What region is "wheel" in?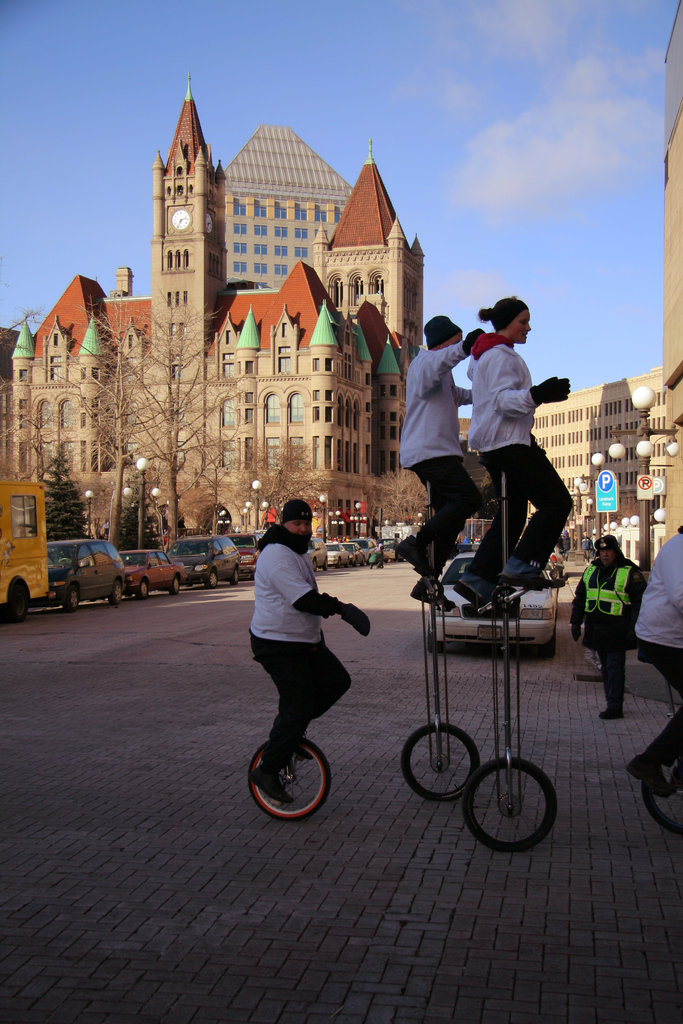
(324,558,329,572).
